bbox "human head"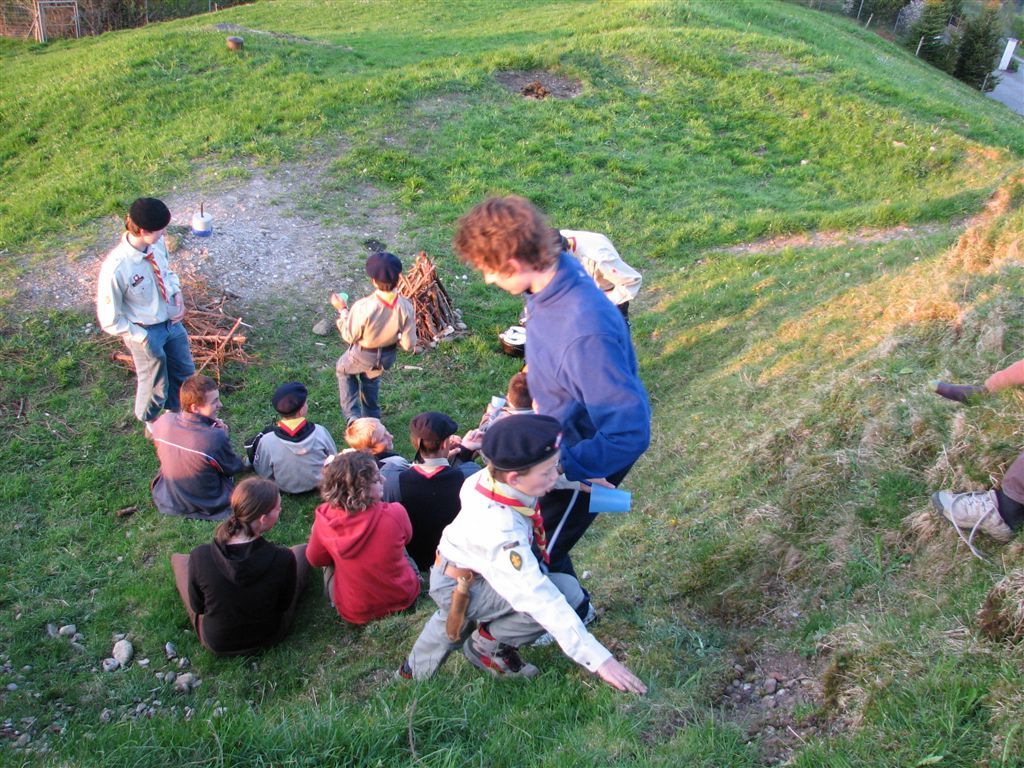
select_region(505, 373, 534, 414)
